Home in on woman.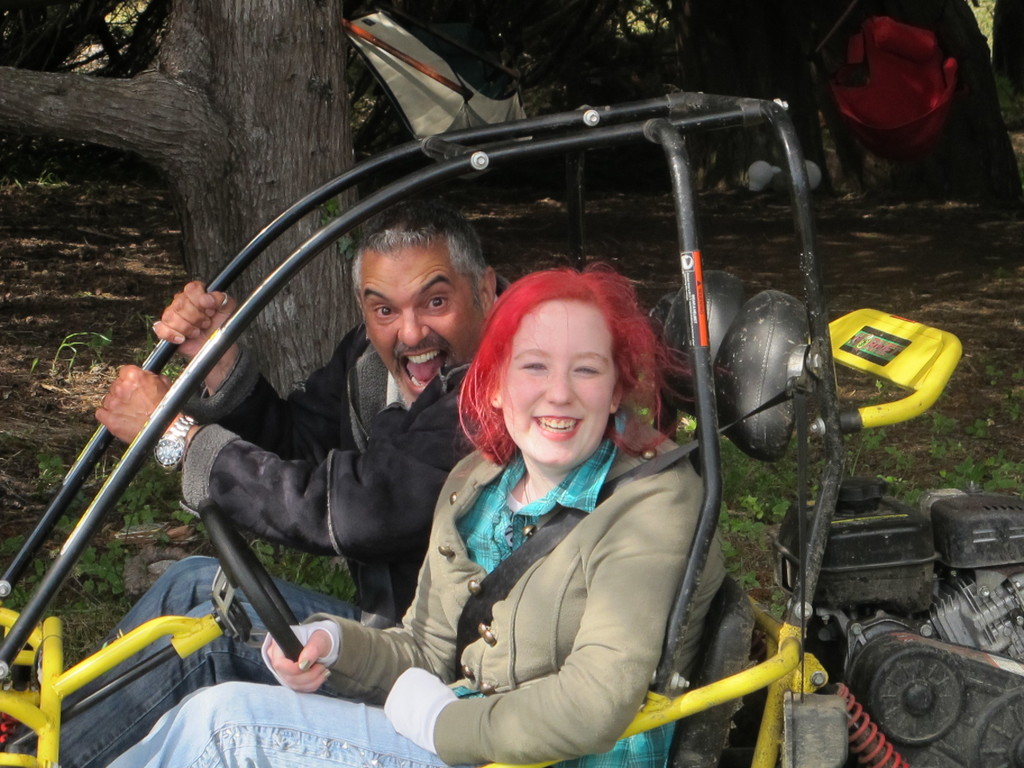
Homed in at x1=92 y1=250 x2=716 y2=767.
